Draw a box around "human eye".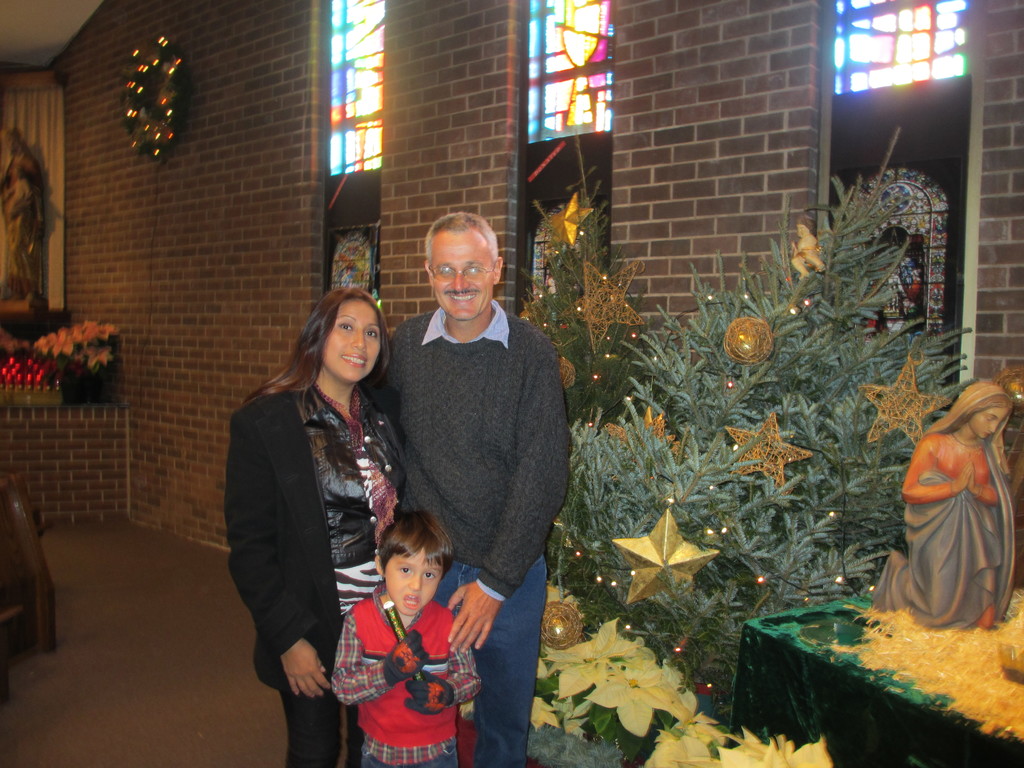
<box>366,324,376,336</box>.
